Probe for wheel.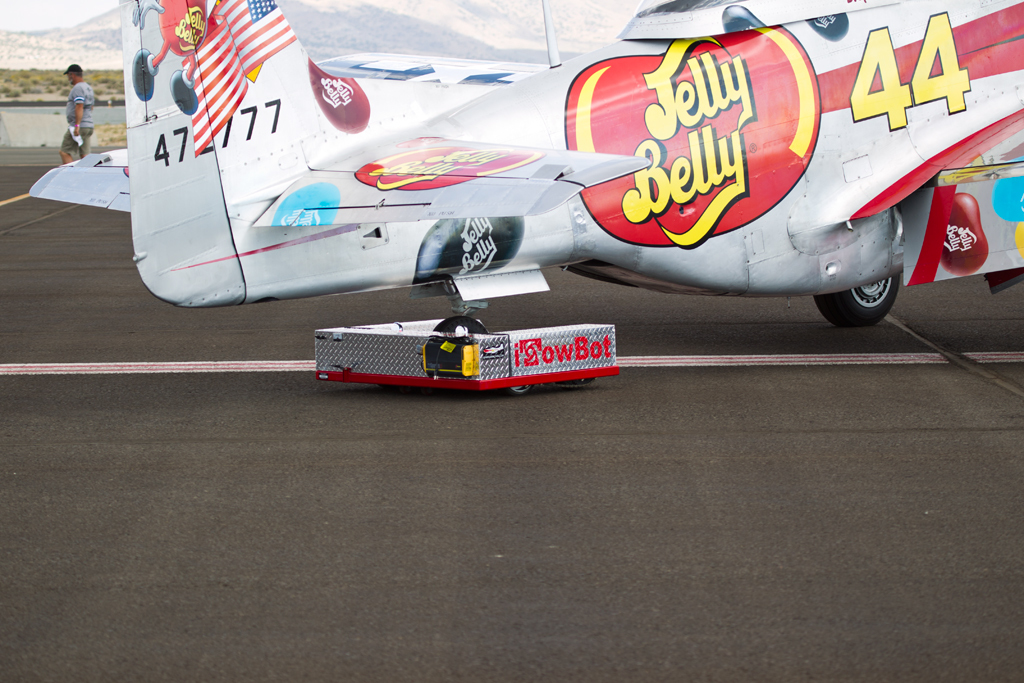
Probe result: bbox=[506, 383, 534, 395].
